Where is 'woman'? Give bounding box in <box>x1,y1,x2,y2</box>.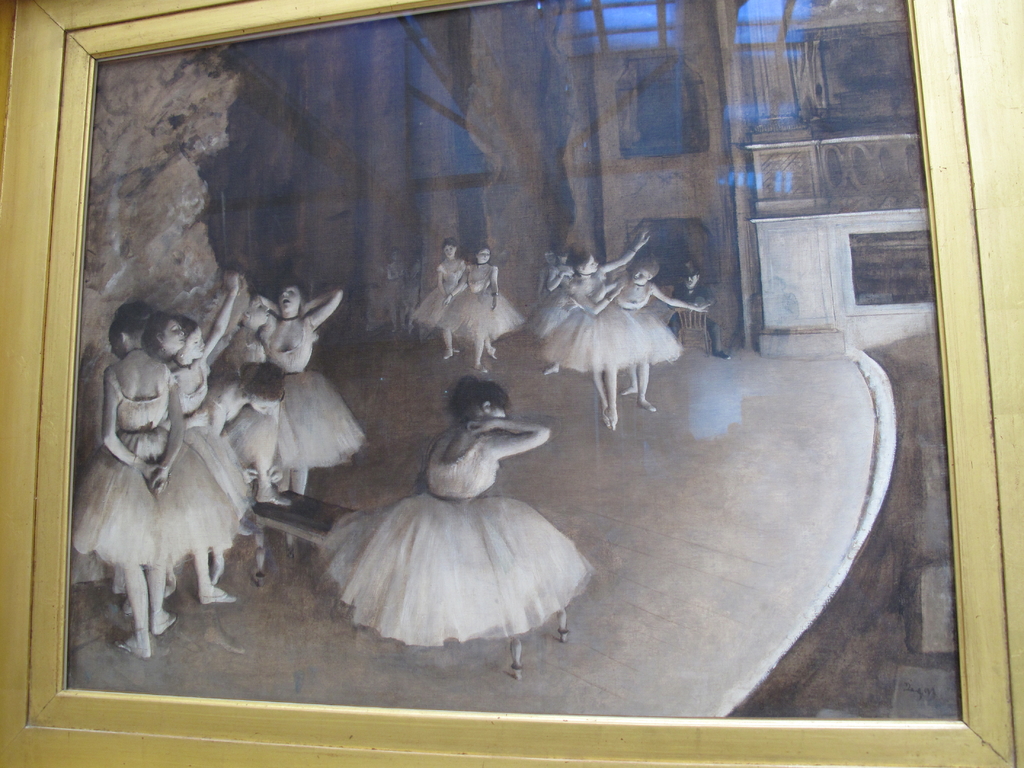
<box>599,252,715,417</box>.
